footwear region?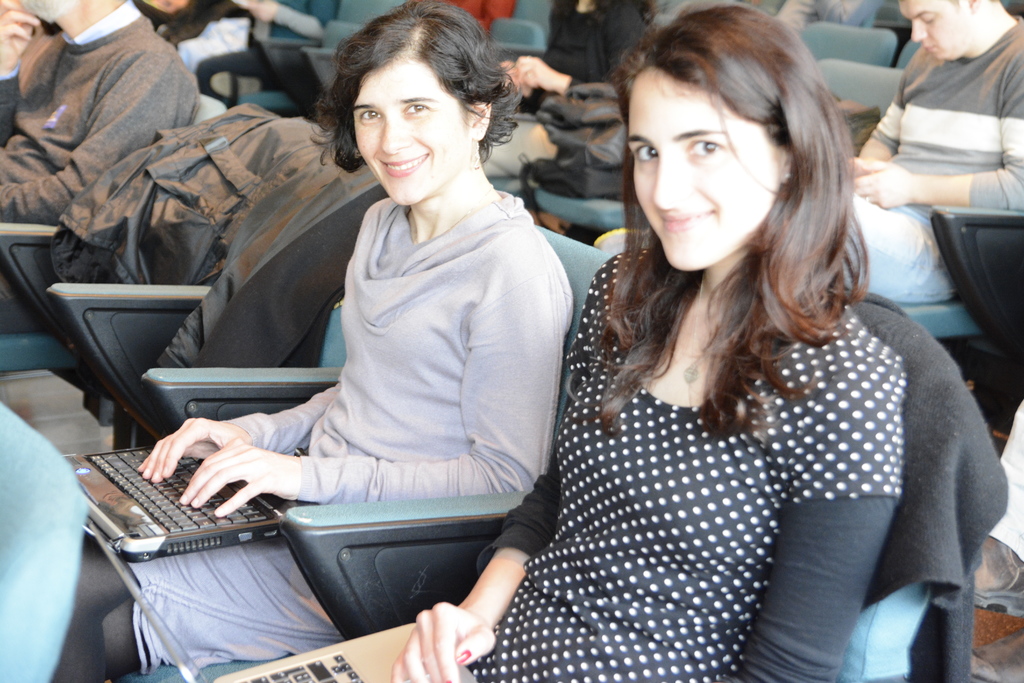
{"x1": 211, "y1": 70, "x2": 262, "y2": 95}
